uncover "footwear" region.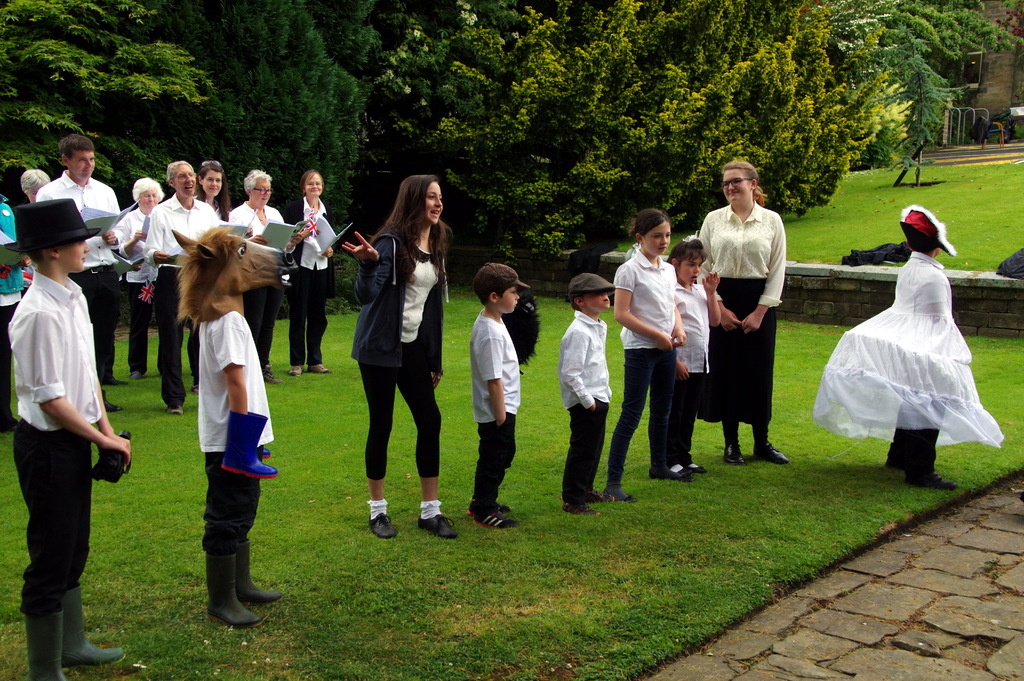
Uncovered: select_region(26, 614, 64, 680).
